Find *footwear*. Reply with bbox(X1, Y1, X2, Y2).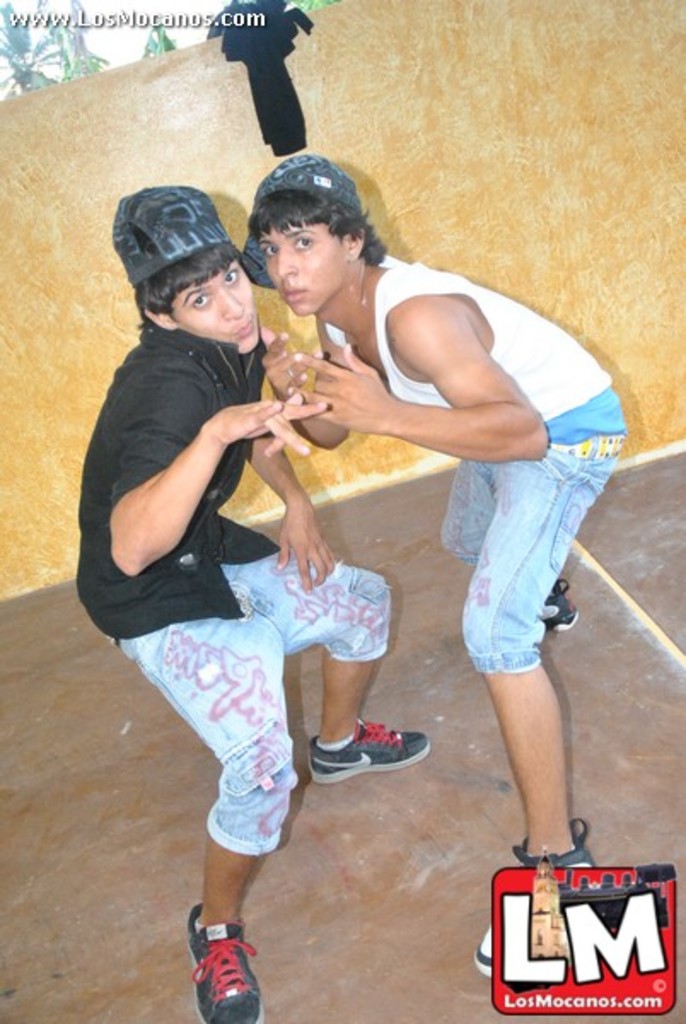
bbox(538, 577, 580, 628).
